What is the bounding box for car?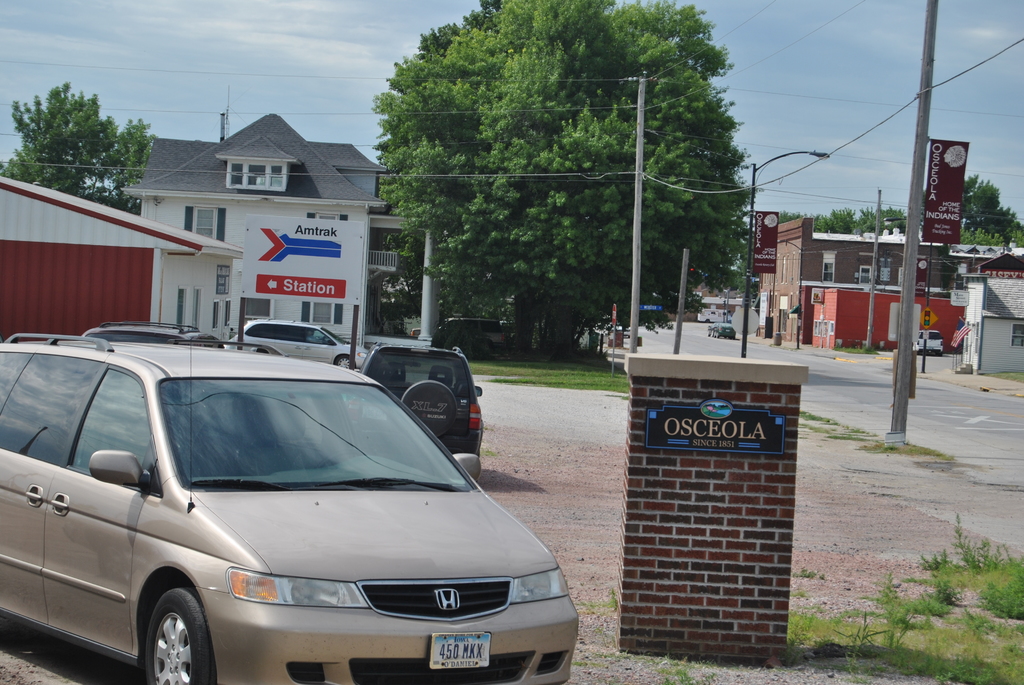
Rect(90, 319, 227, 351).
